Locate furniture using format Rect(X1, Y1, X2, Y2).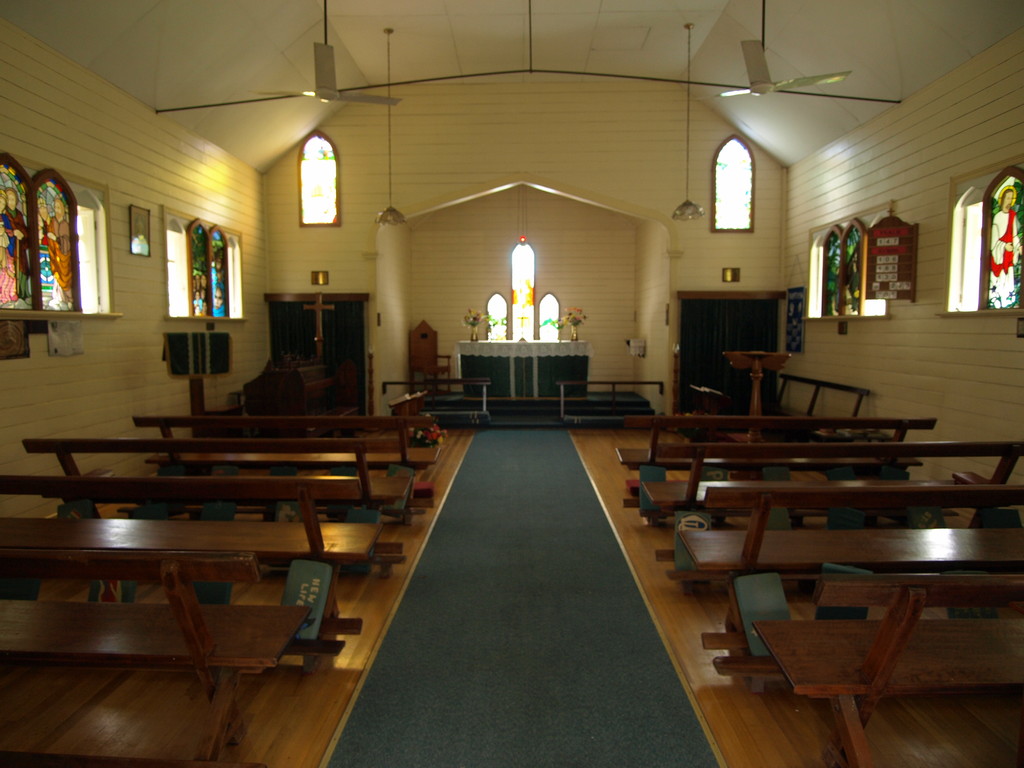
Rect(408, 318, 452, 397).
